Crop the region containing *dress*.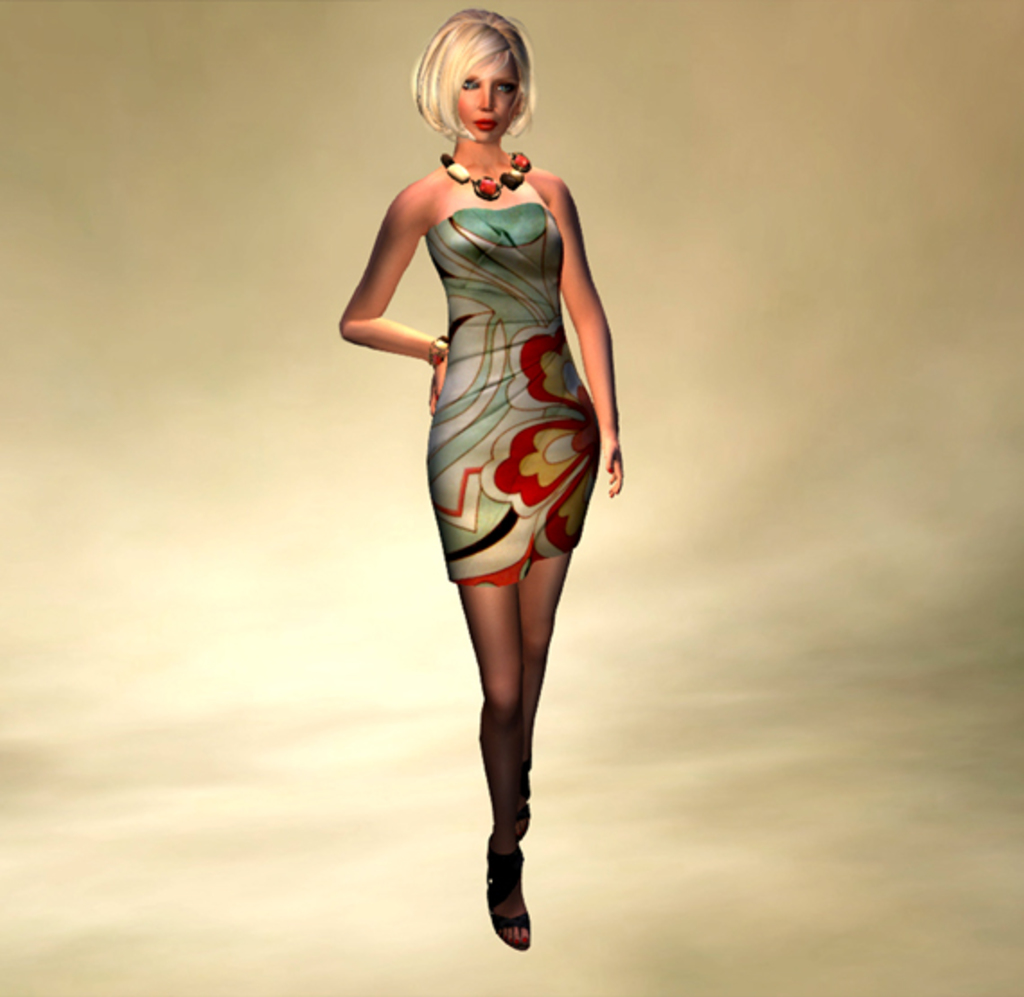
Crop region: <region>426, 201, 604, 587</region>.
